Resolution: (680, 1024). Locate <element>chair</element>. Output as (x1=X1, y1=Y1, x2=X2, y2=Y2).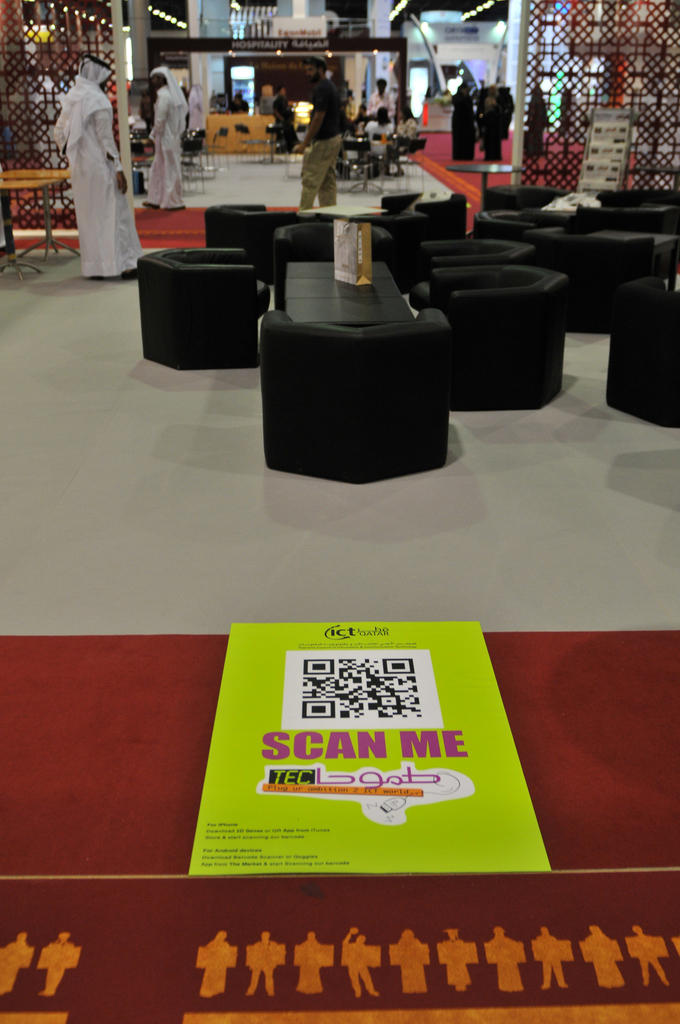
(x1=603, y1=271, x2=679, y2=419).
